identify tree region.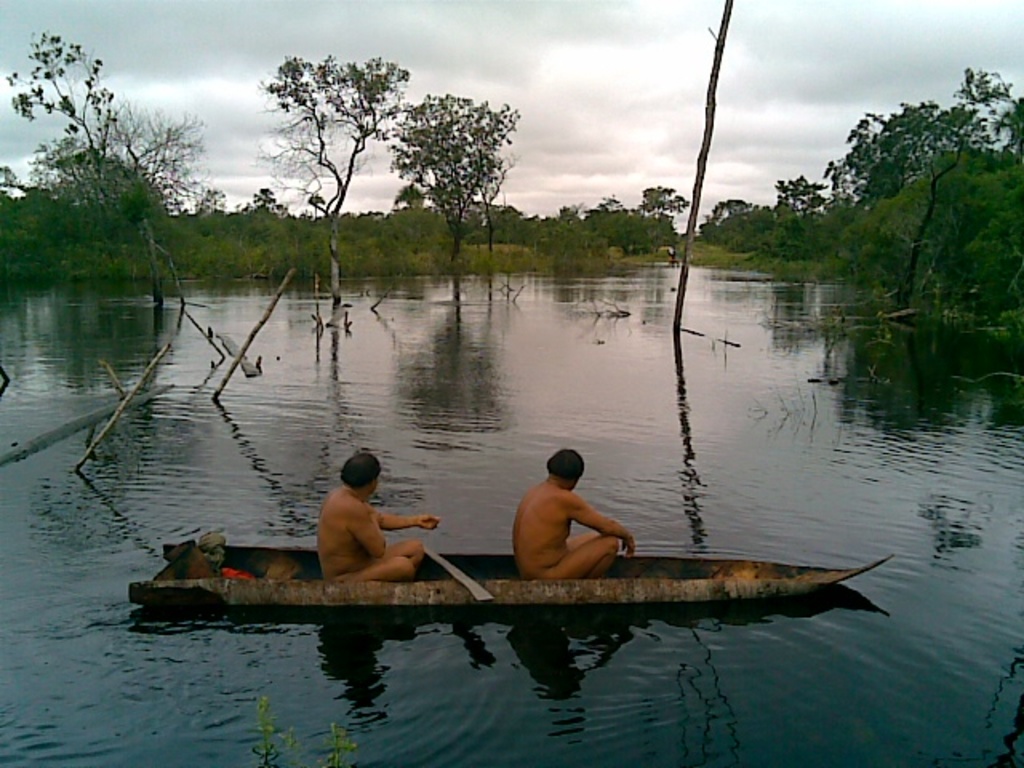
Region: (845, 67, 1022, 318).
